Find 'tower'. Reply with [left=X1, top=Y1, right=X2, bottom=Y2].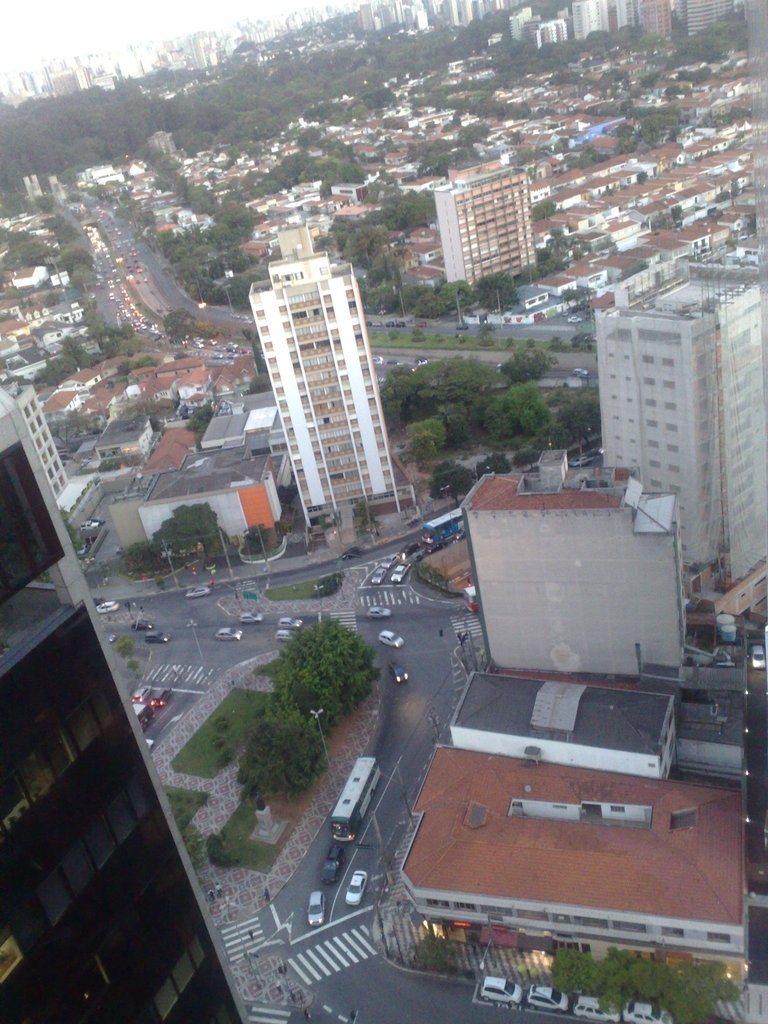
[left=239, top=241, right=407, bottom=526].
